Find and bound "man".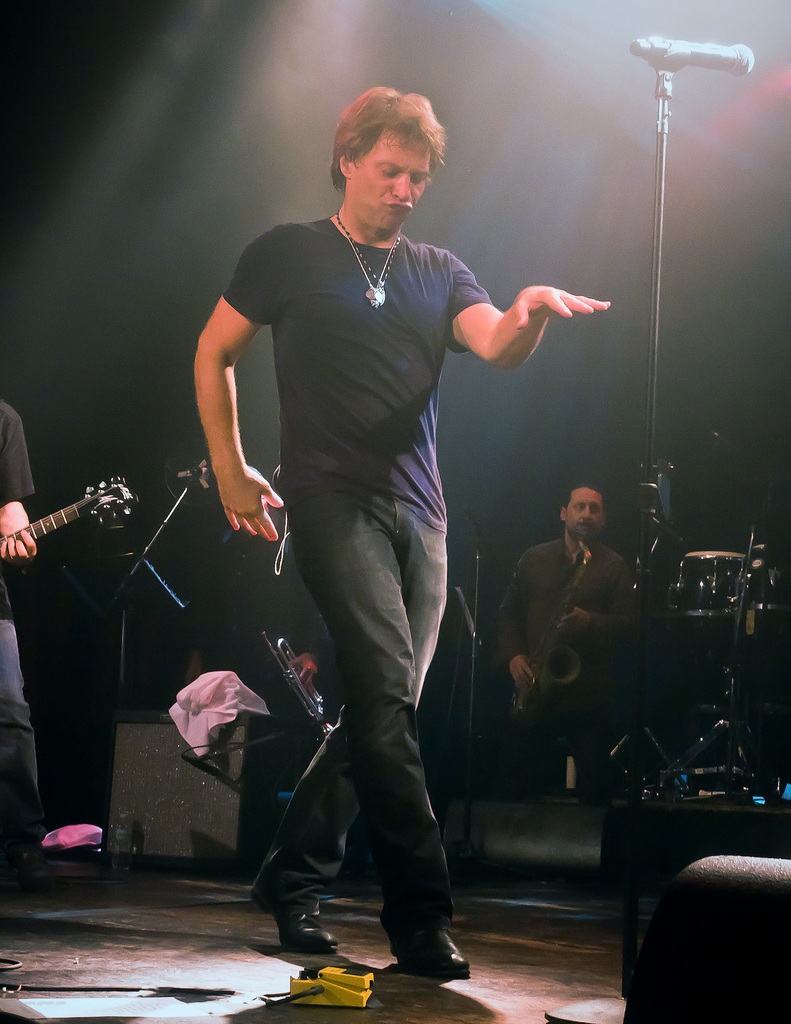
Bound: box(184, 77, 620, 988).
